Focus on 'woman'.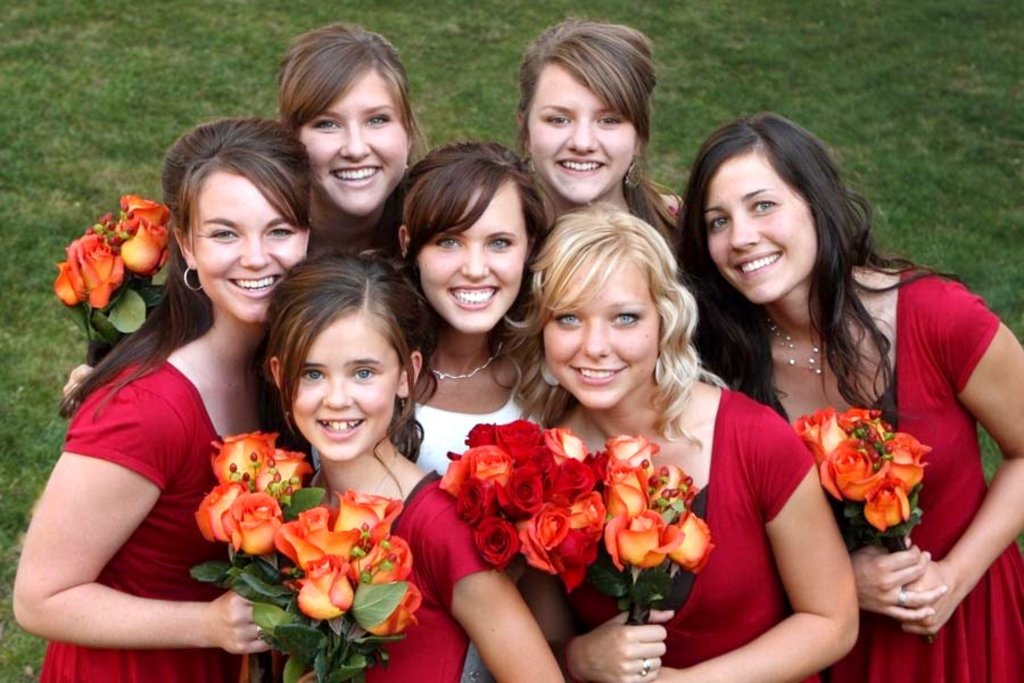
Focused at [x1=278, y1=17, x2=422, y2=256].
